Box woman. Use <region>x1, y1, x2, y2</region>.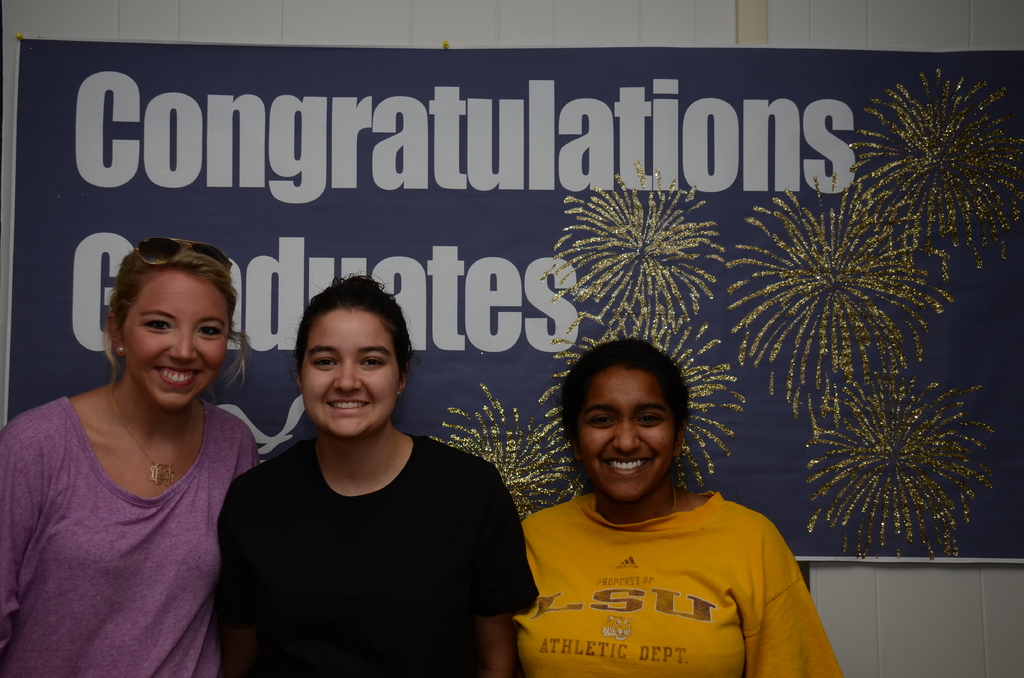
<region>0, 238, 261, 677</region>.
